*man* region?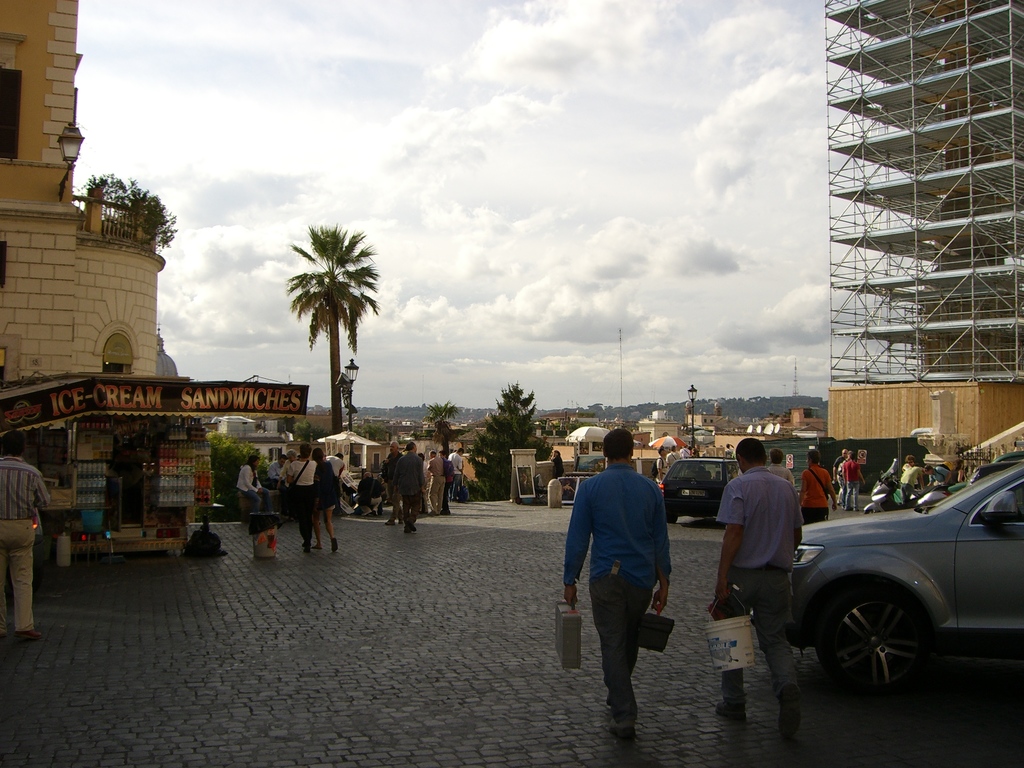
region(326, 451, 345, 516)
